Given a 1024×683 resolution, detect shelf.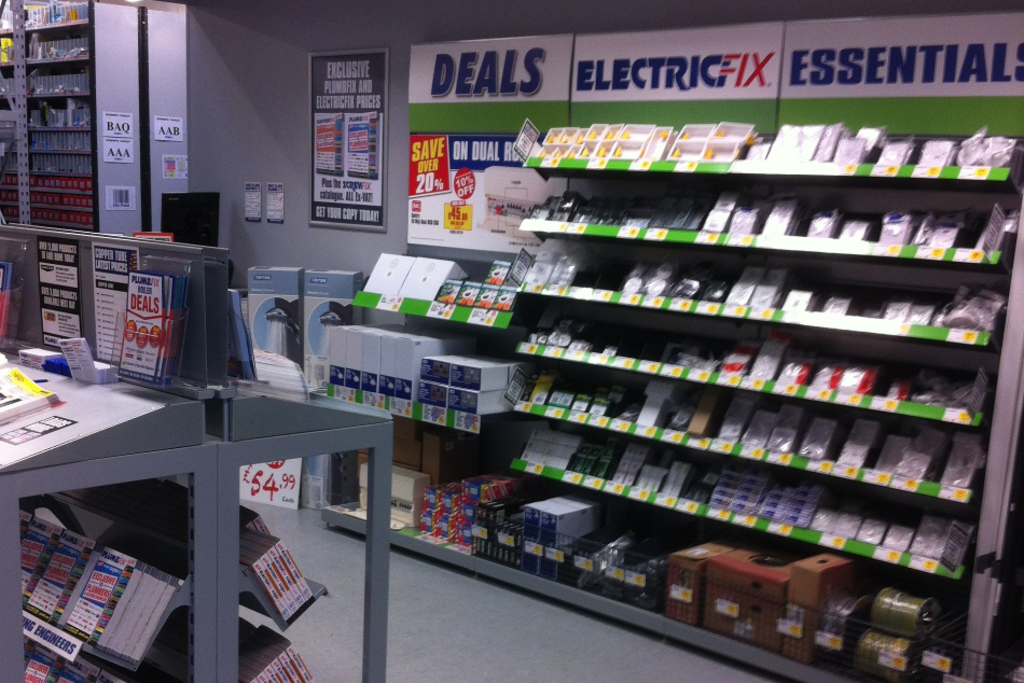
0:208:98:235.
